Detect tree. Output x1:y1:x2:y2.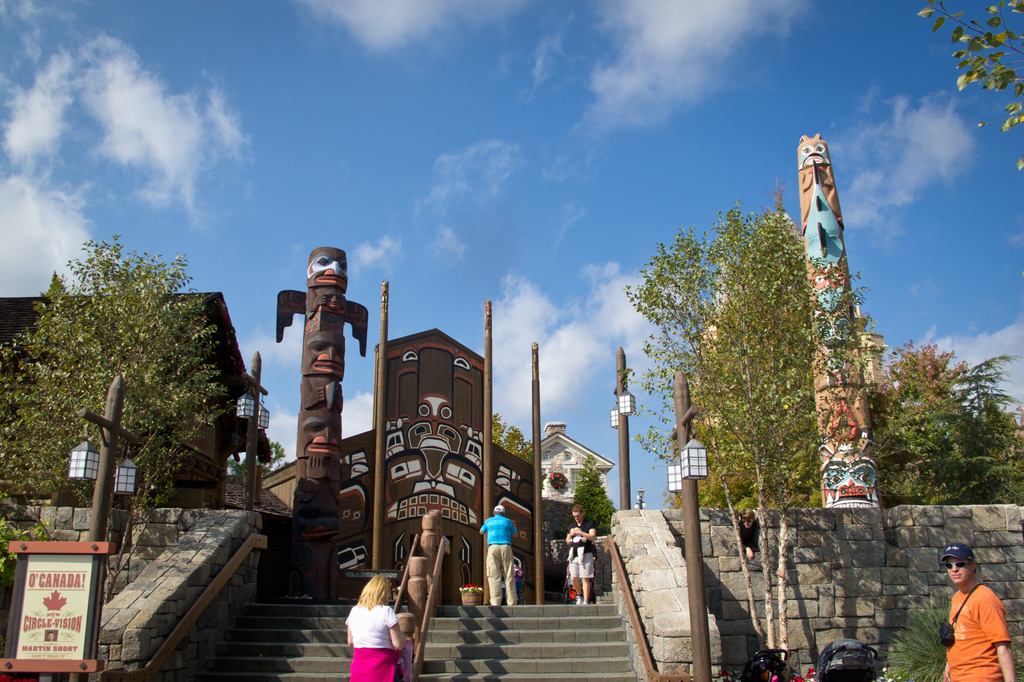
862:338:1023:507.
